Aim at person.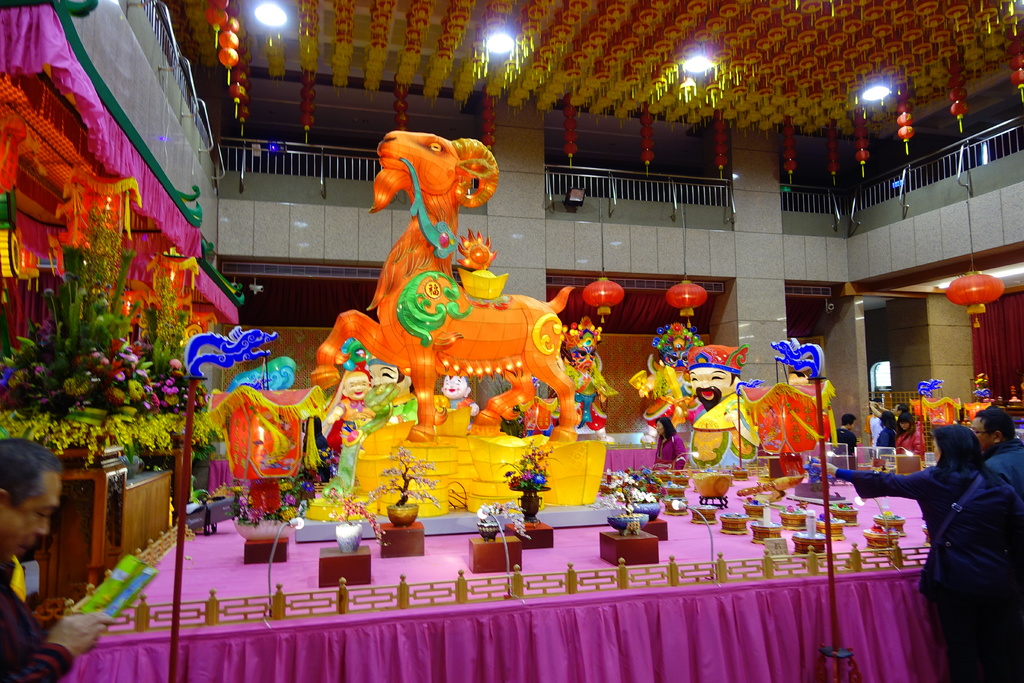
Aimed at [438,373,476,424].
